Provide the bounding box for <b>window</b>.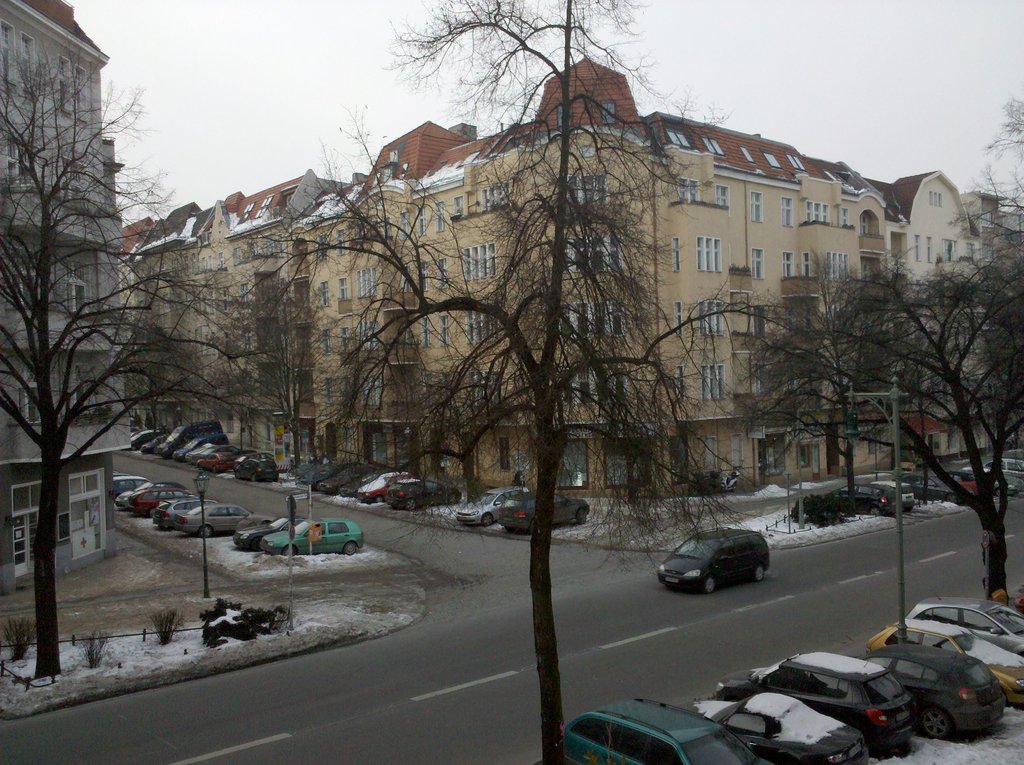
crop(556, 175, 612, 217).
